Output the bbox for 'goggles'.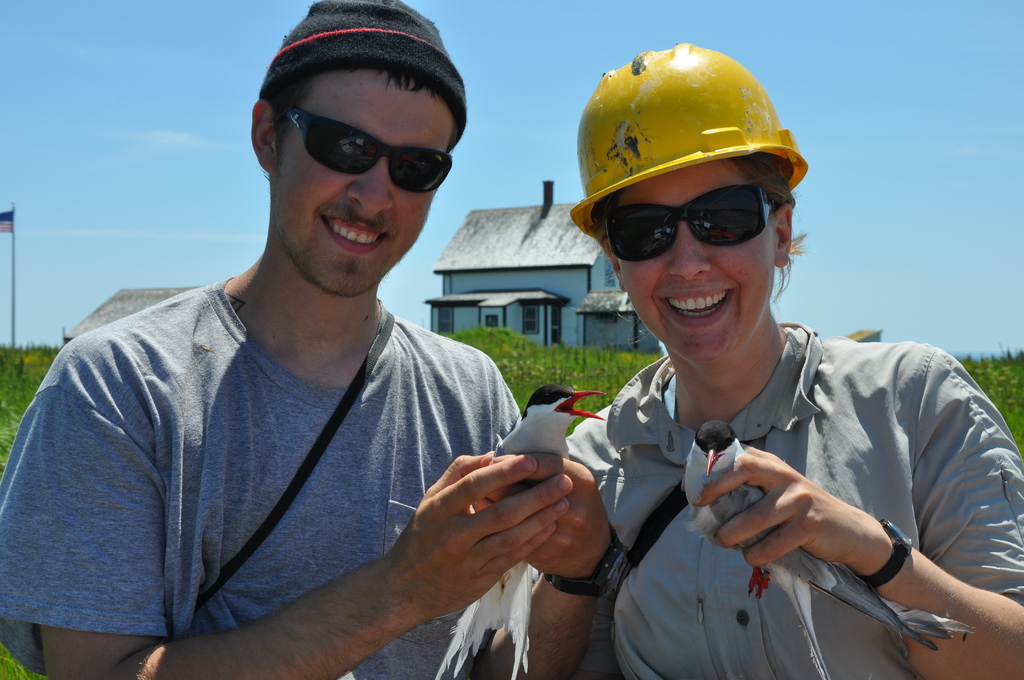
l=581, t=172, r=800, b=253.
